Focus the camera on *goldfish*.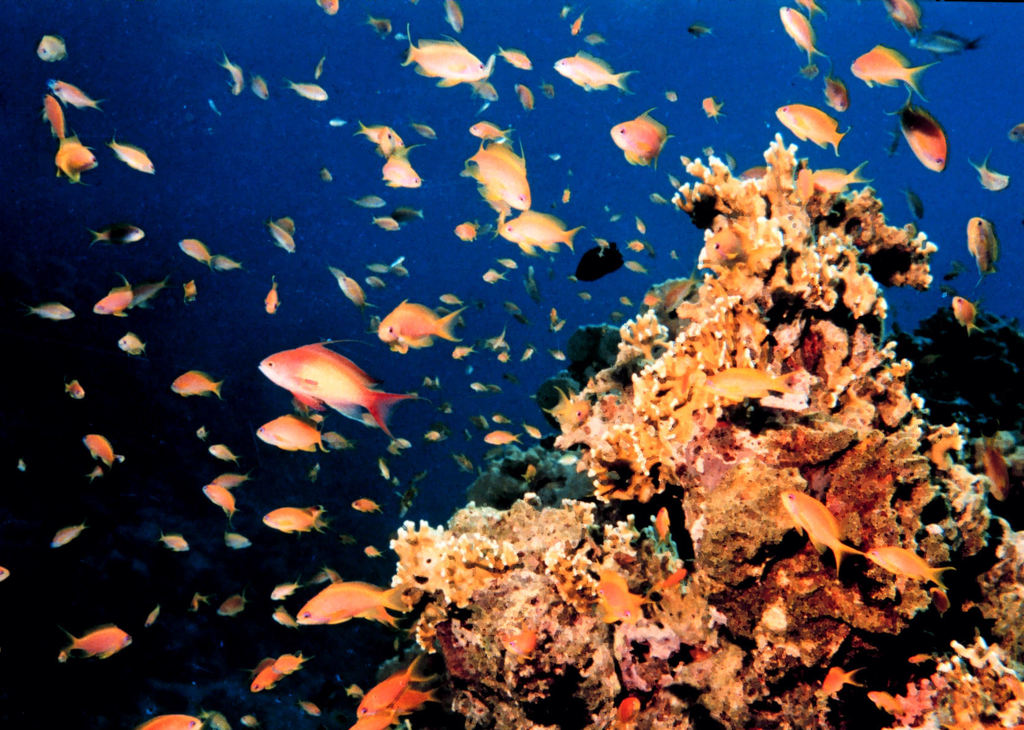
Focus region: {"x1": 521, "y1": 419, "x2": 540, "y2": 438}.
